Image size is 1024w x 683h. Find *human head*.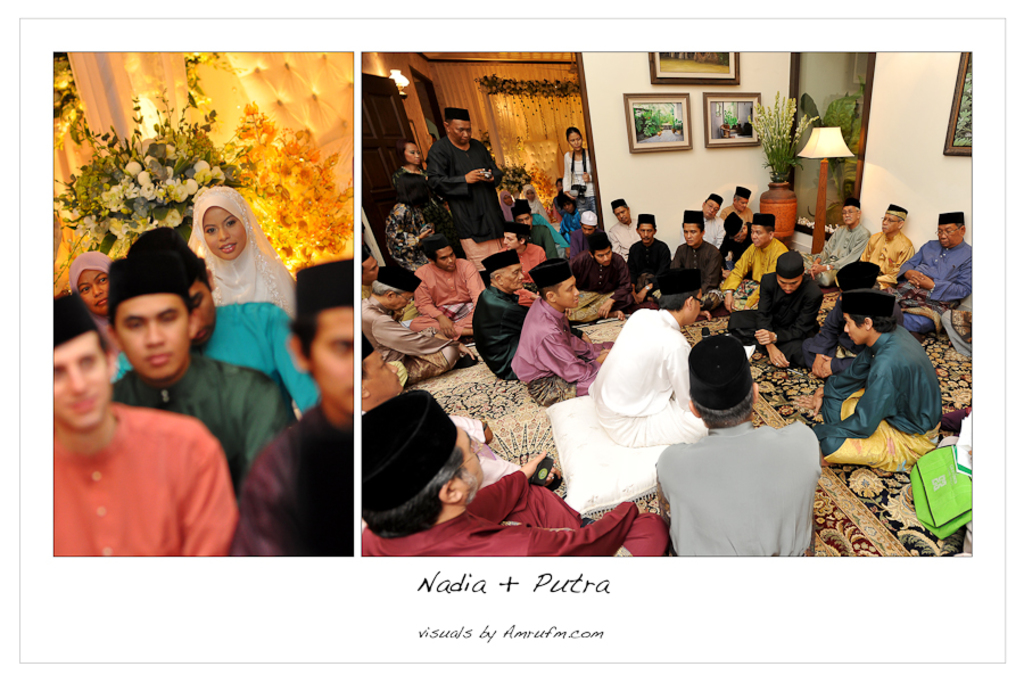
left=700, top=192, right=720, bottom=217.
